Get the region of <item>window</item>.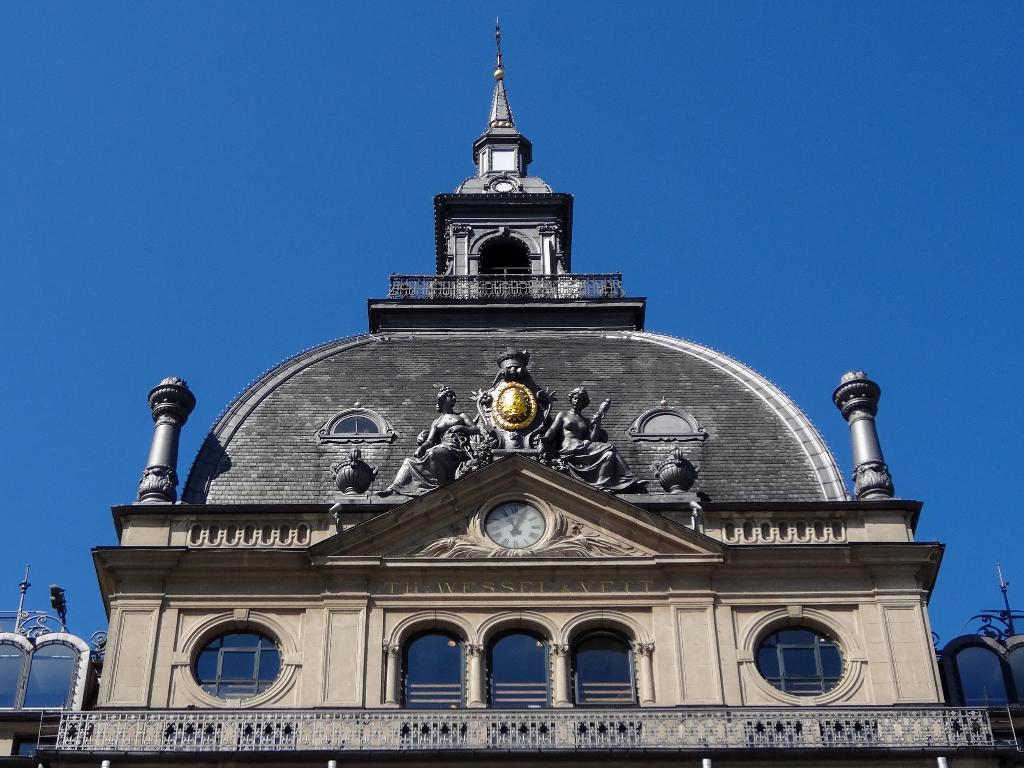
crop(397, 616, 461, 712).
